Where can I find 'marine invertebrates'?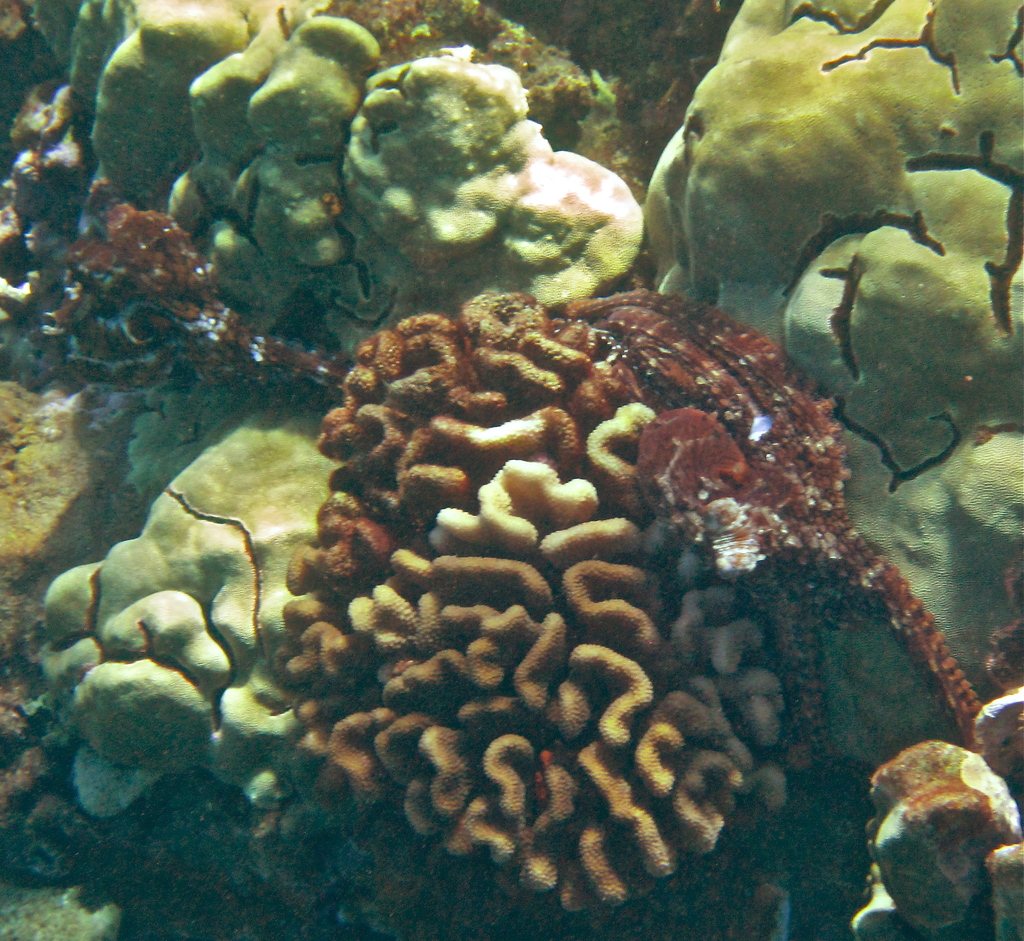
You can find it at box=[624, 257, 1023, 797].
